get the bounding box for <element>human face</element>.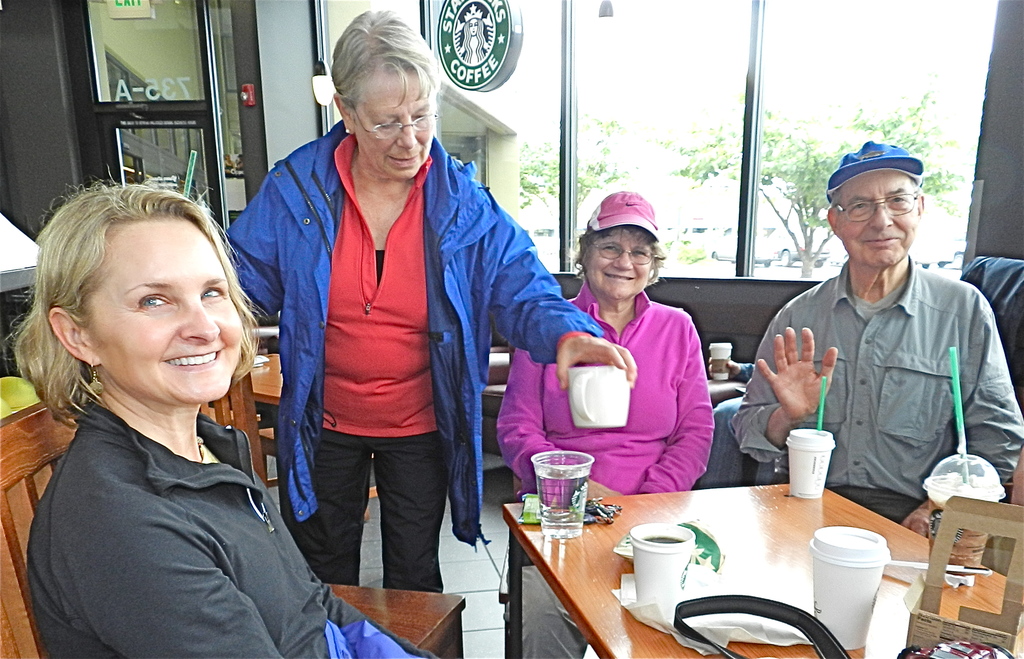
(593, 228, 655, 302).
